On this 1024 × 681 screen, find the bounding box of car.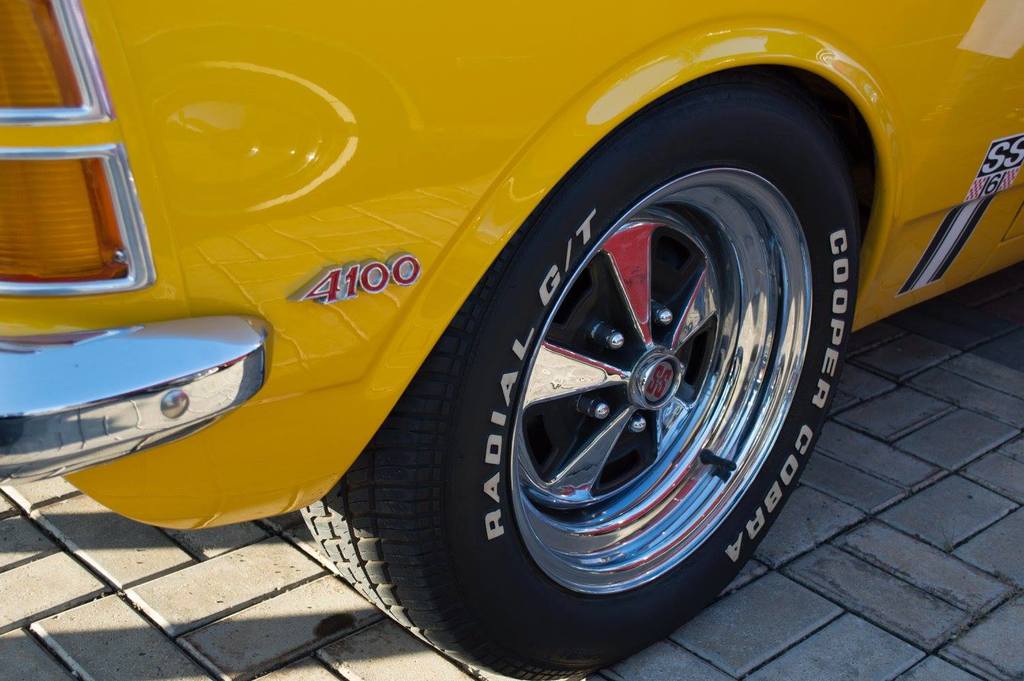
Bounding box: <region>0, 0, 1023, 680</region>.
